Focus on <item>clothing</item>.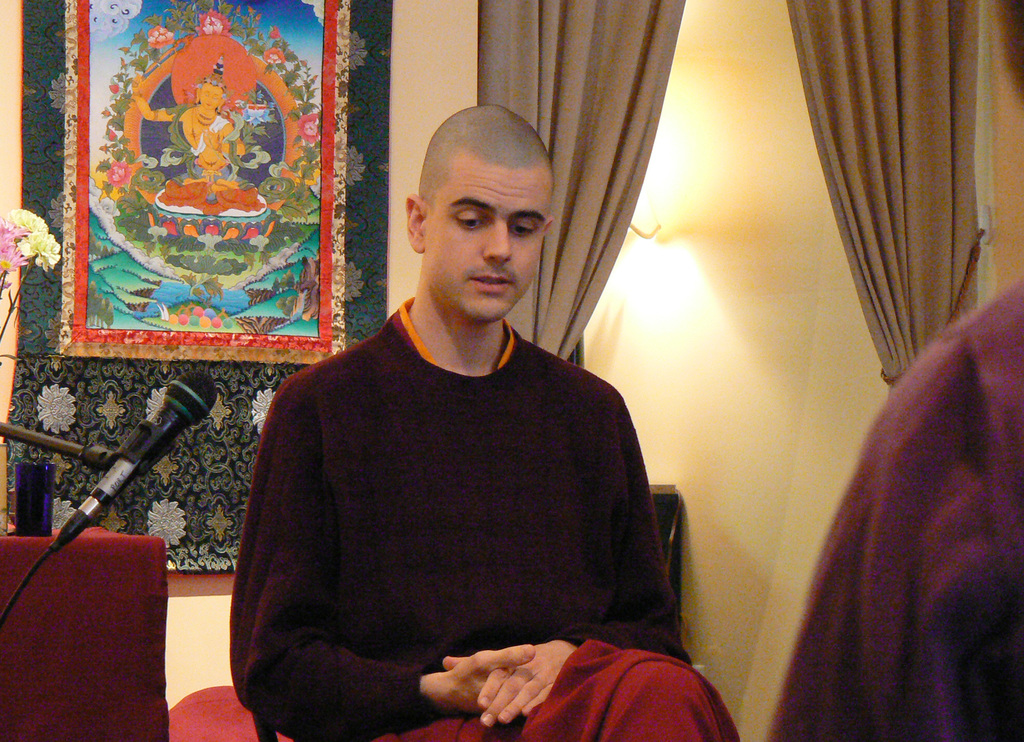
Focused at bbox=[760, 286, 1023, 741].
